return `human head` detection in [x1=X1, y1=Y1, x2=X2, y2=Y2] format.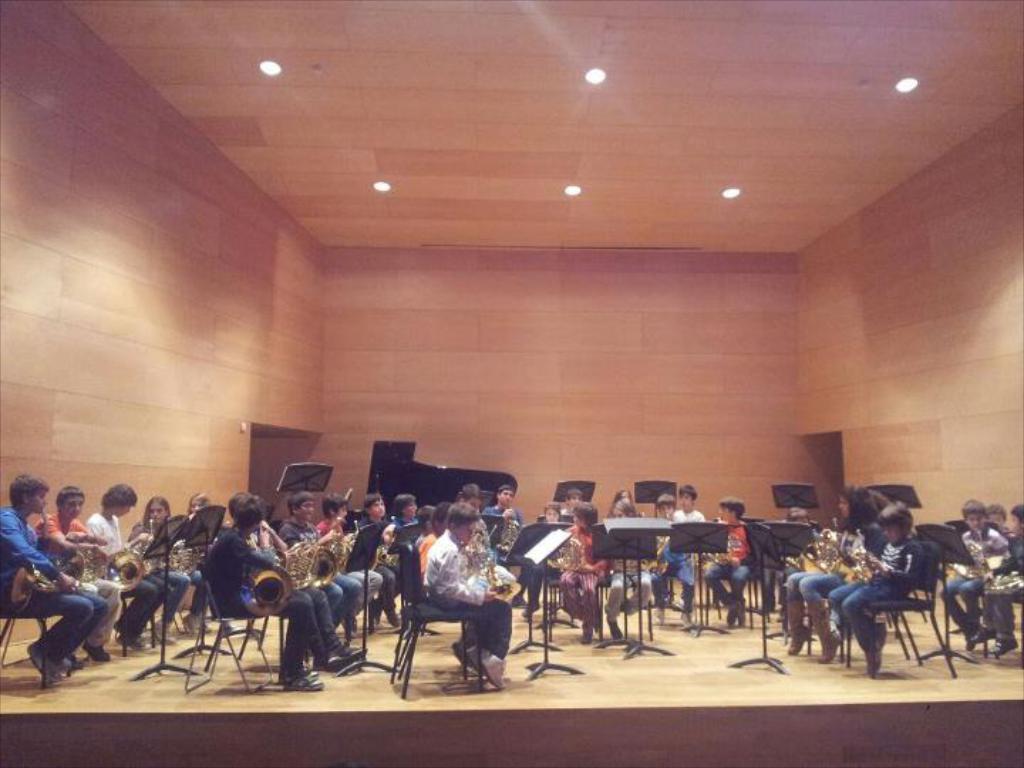
[x1=11, y1=474, x2=48, y2=516].
